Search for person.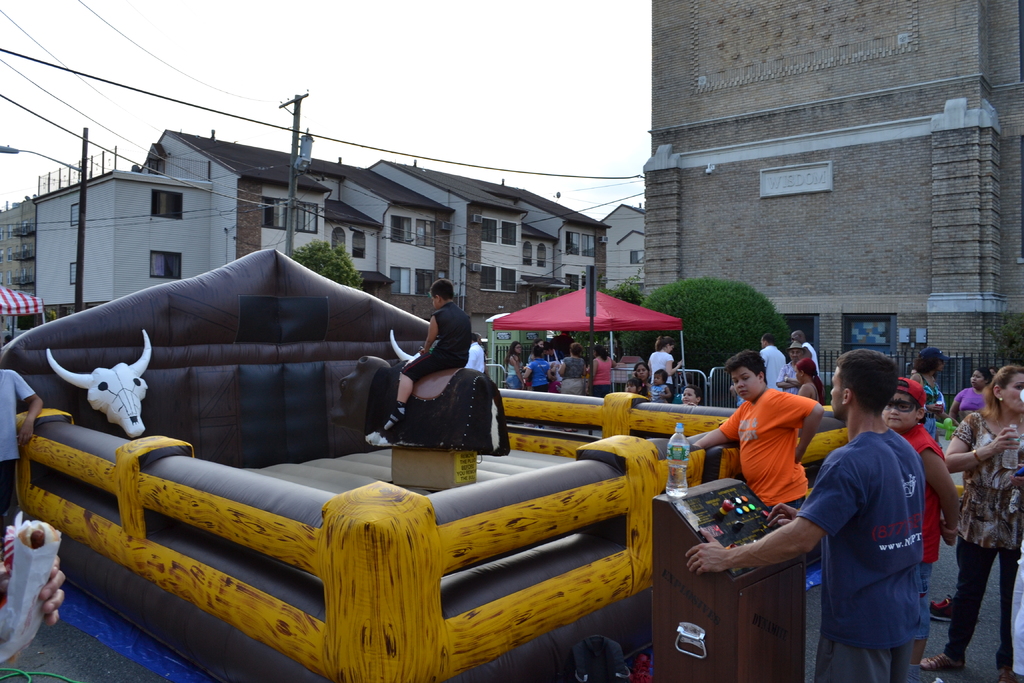
Found at 788,358,822,403.
